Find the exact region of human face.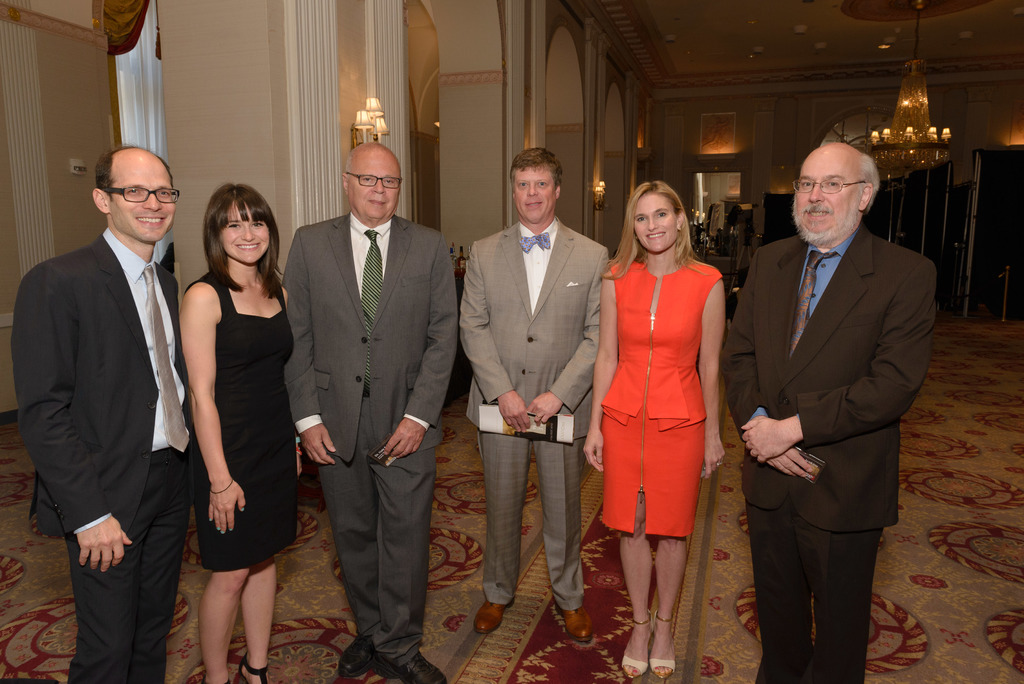
Exact region: [347, 151, 399, 218].
